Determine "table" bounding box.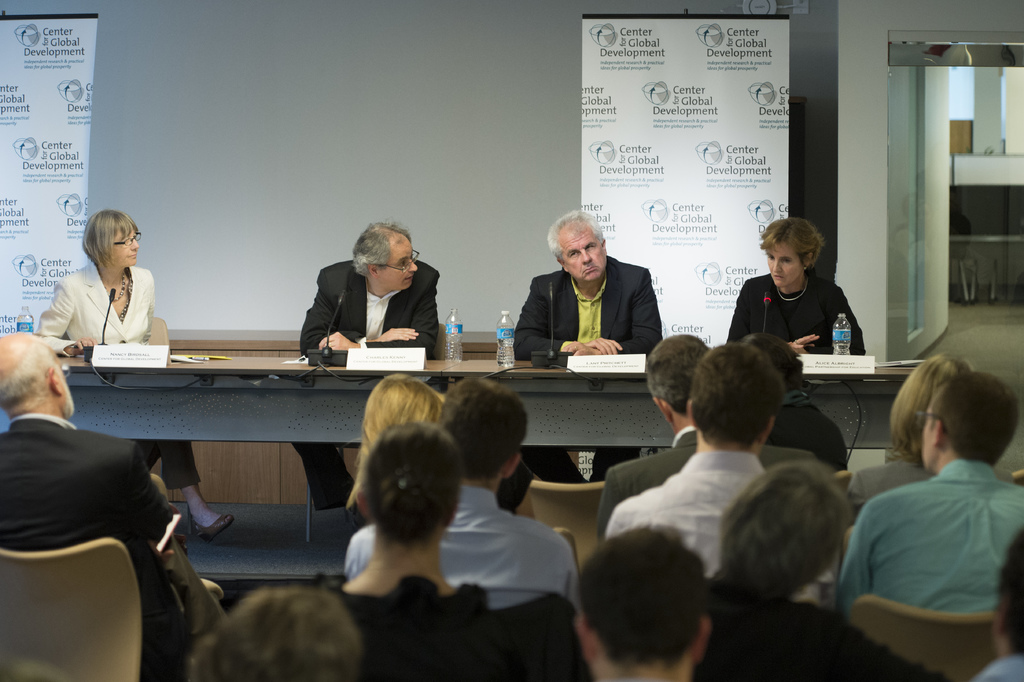
Determined: x1=948 y1=224 x2=1021 y2=320.
